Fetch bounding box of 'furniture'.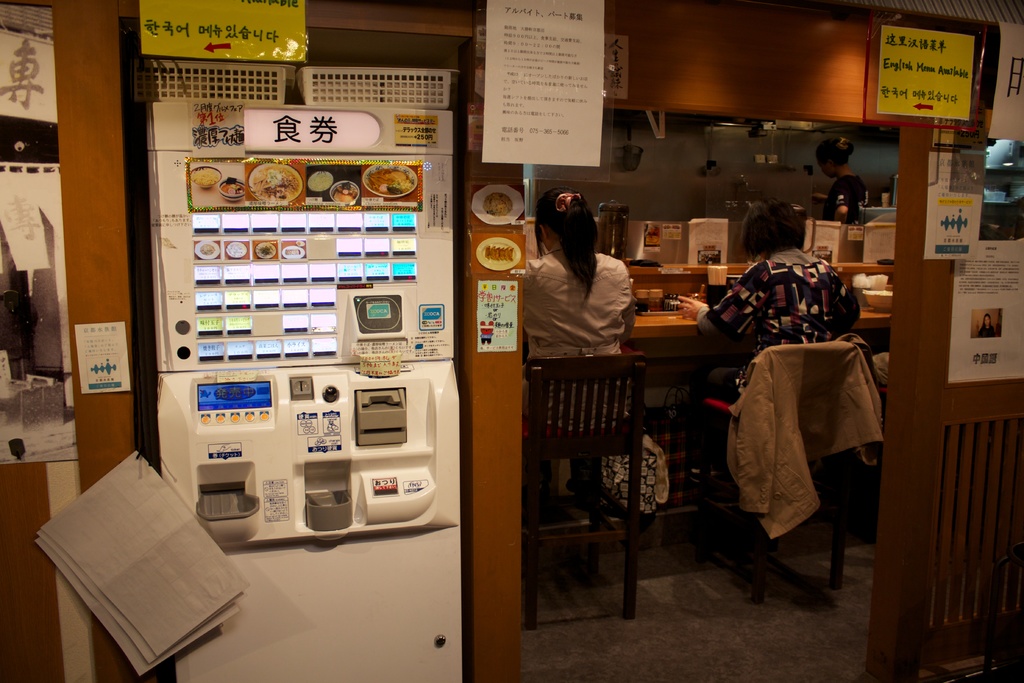
Bbox: [527,356,646,633].
